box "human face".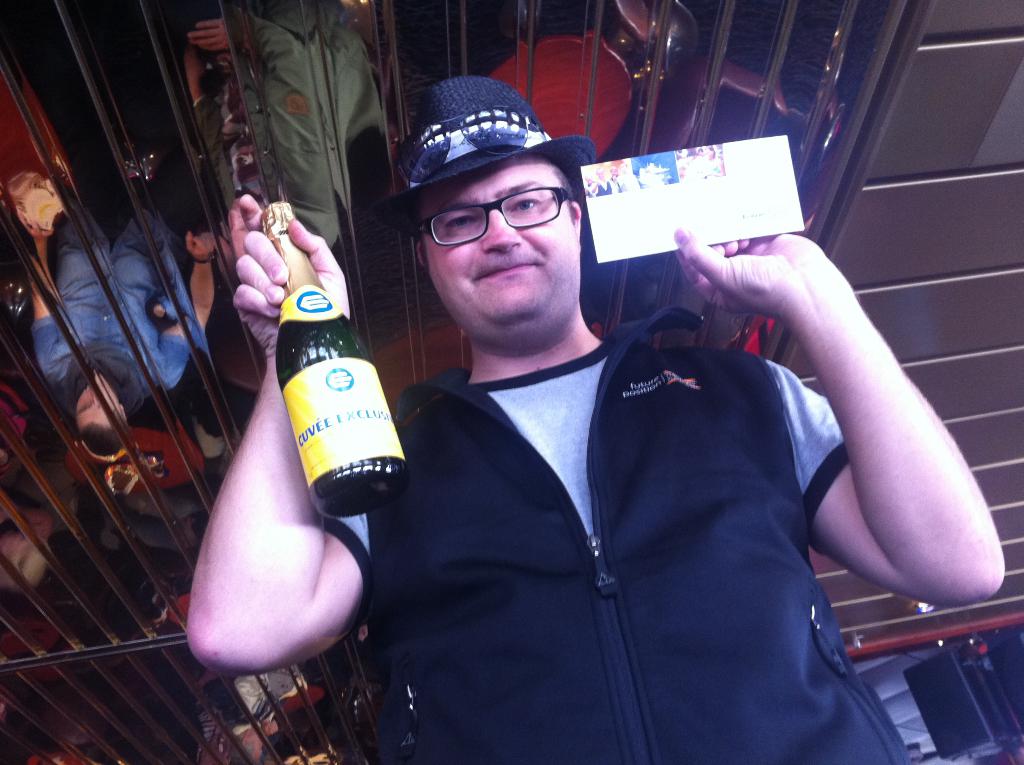
crop(421, 157, 579, 329).
